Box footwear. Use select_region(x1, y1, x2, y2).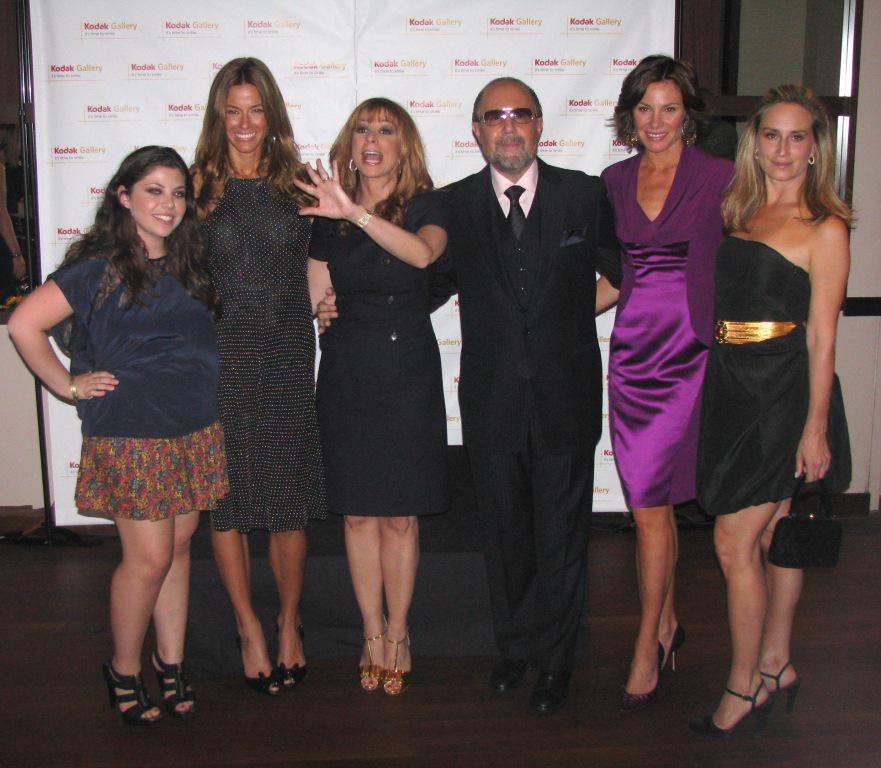
select_region(660, 623, 687, 672).
